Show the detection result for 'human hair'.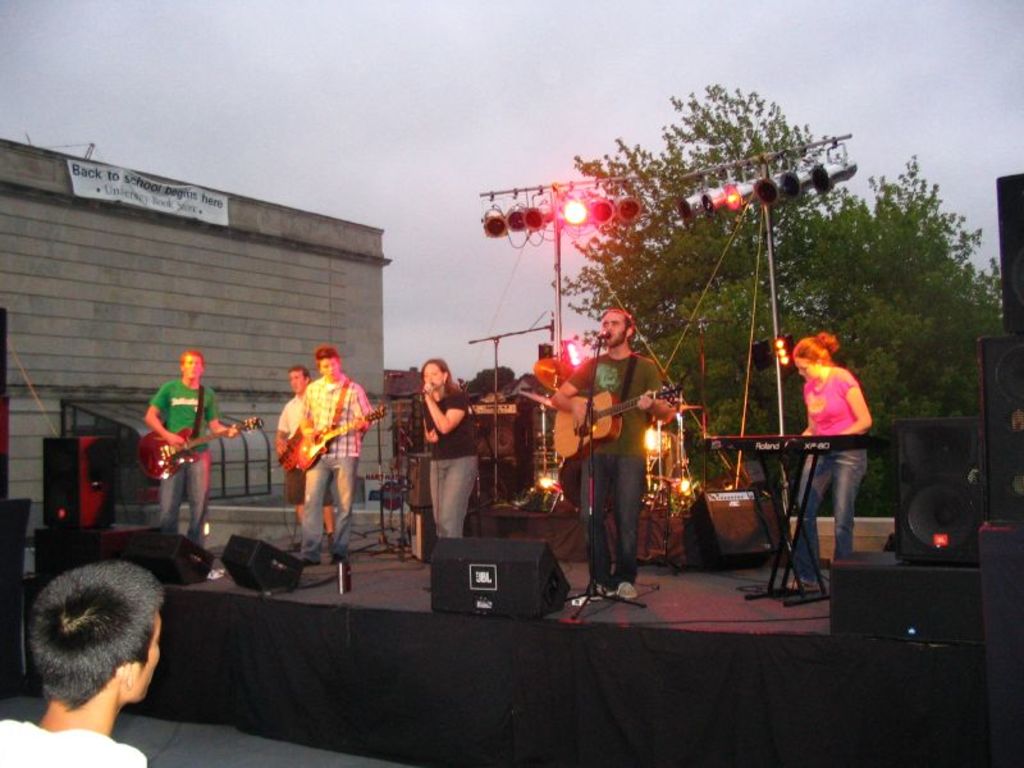
x1=177 y1=347 x2=205 y2=378.
